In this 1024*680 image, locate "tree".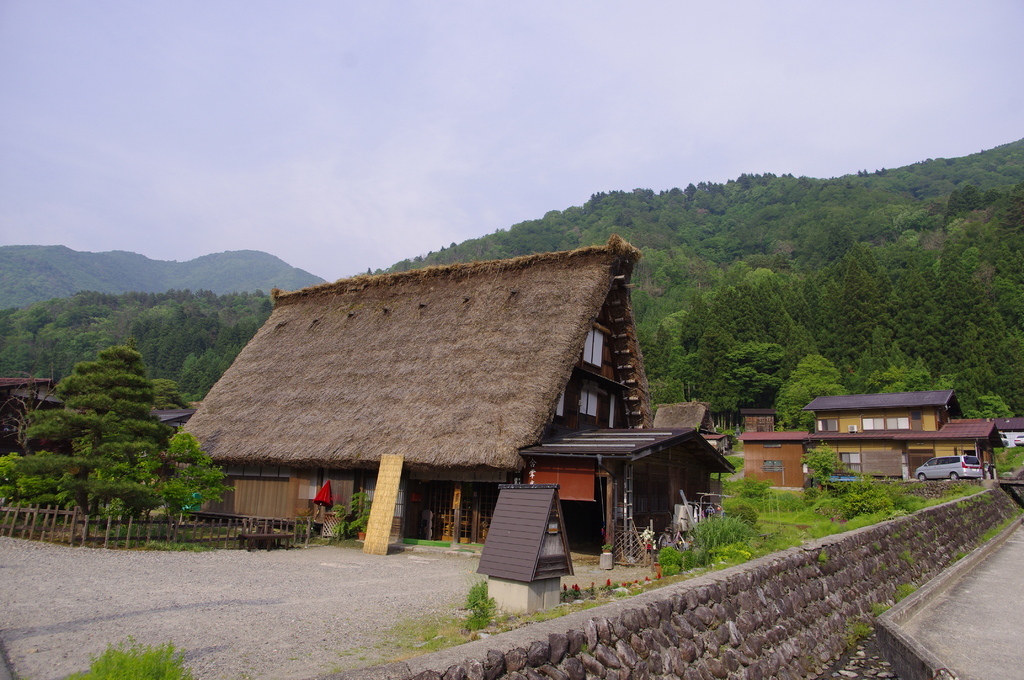
Bounding box: {"x1": 686, "y1": 218, "x2": 741, "y2": 263}.
